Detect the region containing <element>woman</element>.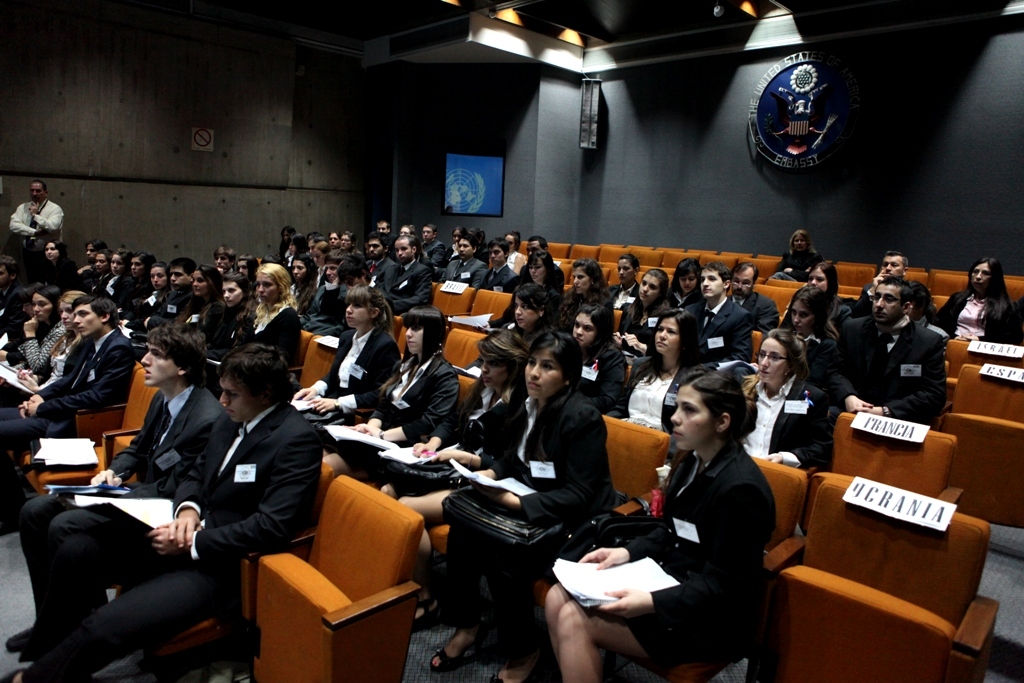
crop(466, 232, 486, 249).
